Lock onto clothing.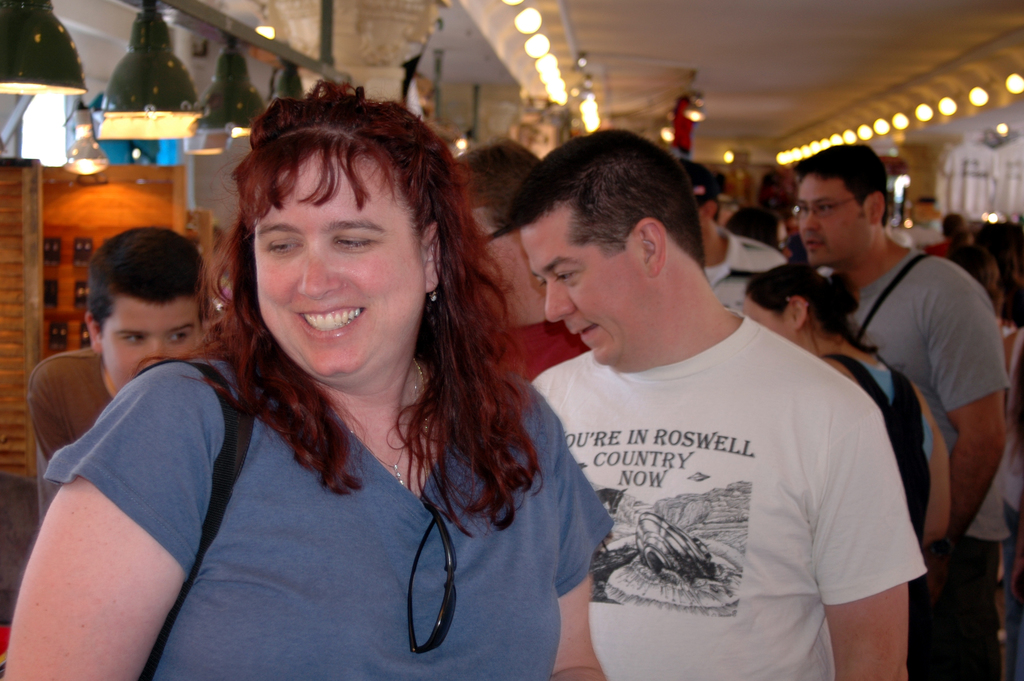
Locked: {"x1": 696, "y1": 225, "x2": 789, "y2": 326}.
